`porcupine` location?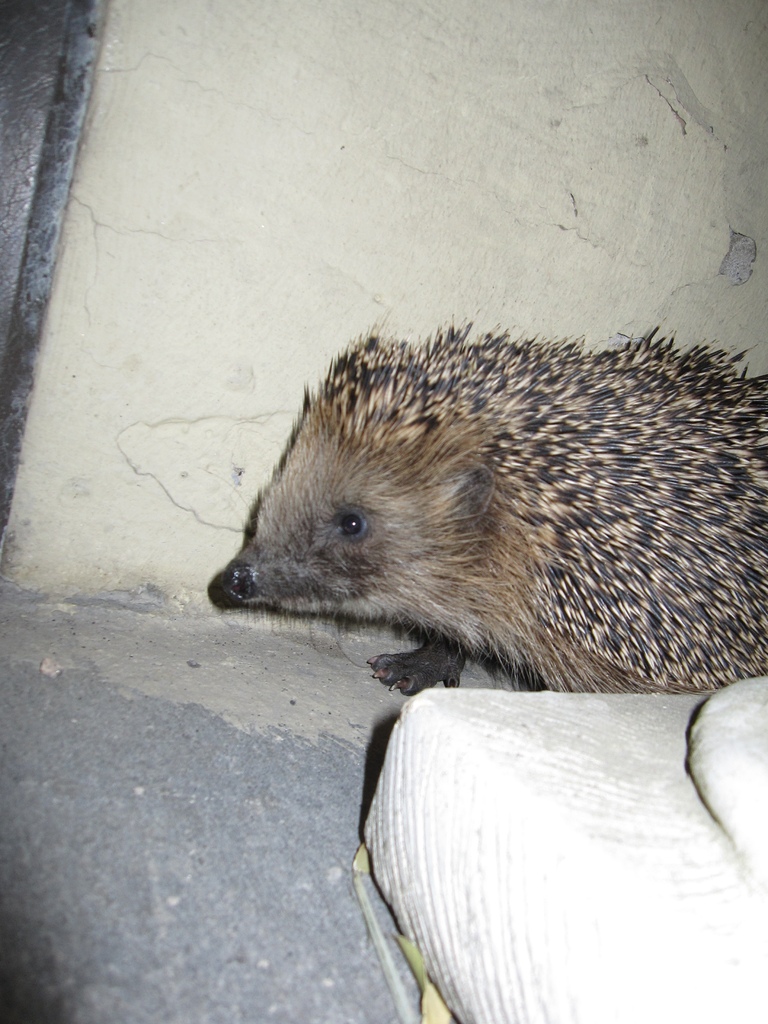
left=223, top=334, right=767, bottom=700
